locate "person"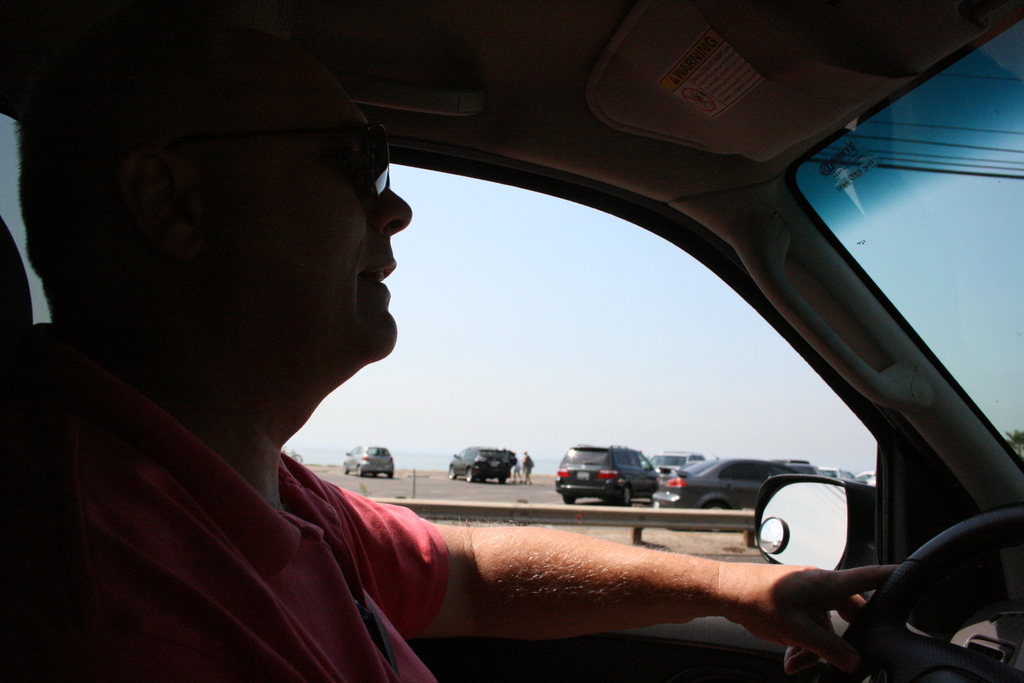
bbox=(160, 44, 815, 682)
